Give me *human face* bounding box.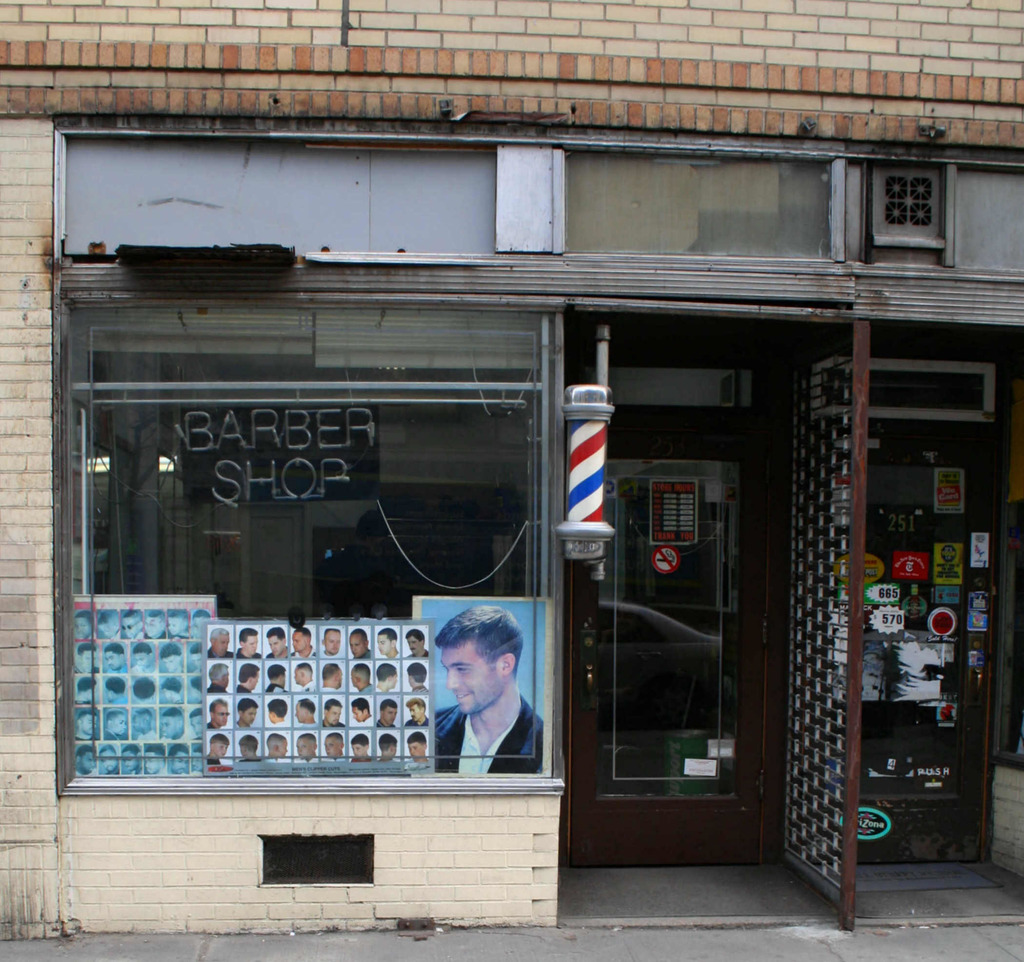
crop(348, 634, 366, 657).
